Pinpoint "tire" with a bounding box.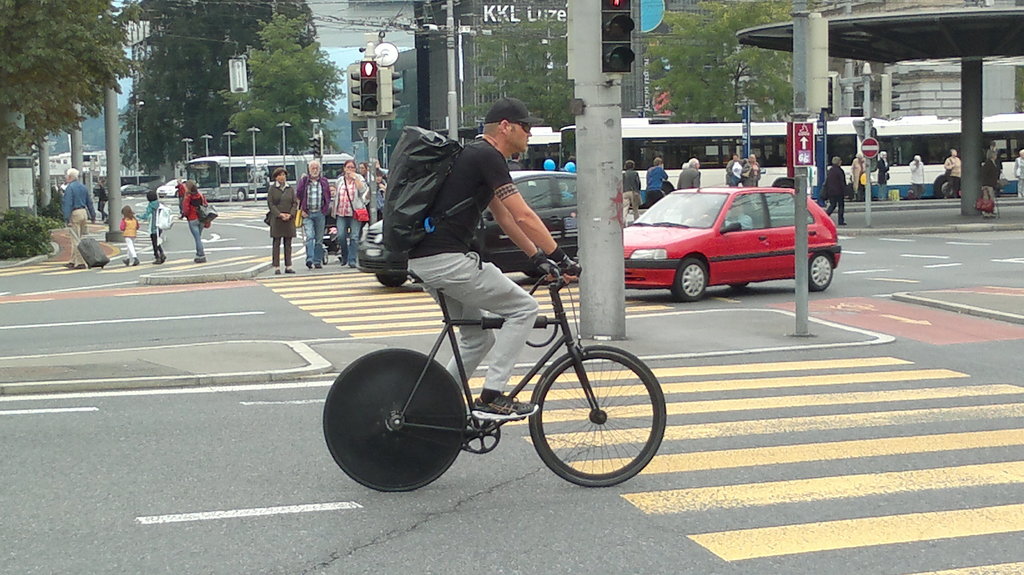
l=330, t=337, r=469, b=483.
